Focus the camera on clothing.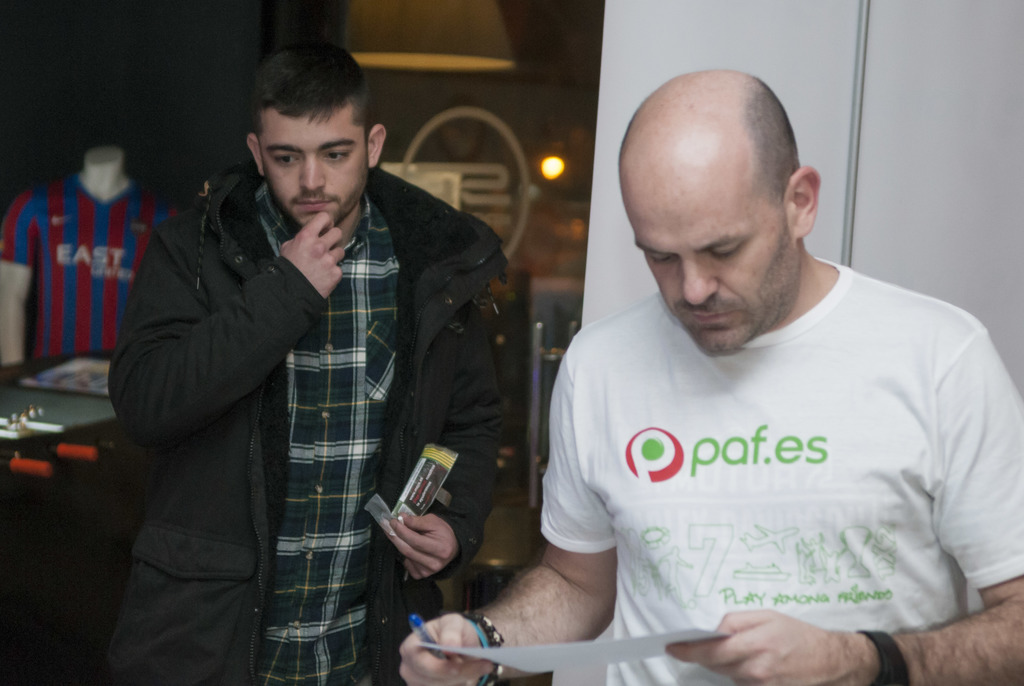
Focus region: locate(504, 239, 1001, 666).
